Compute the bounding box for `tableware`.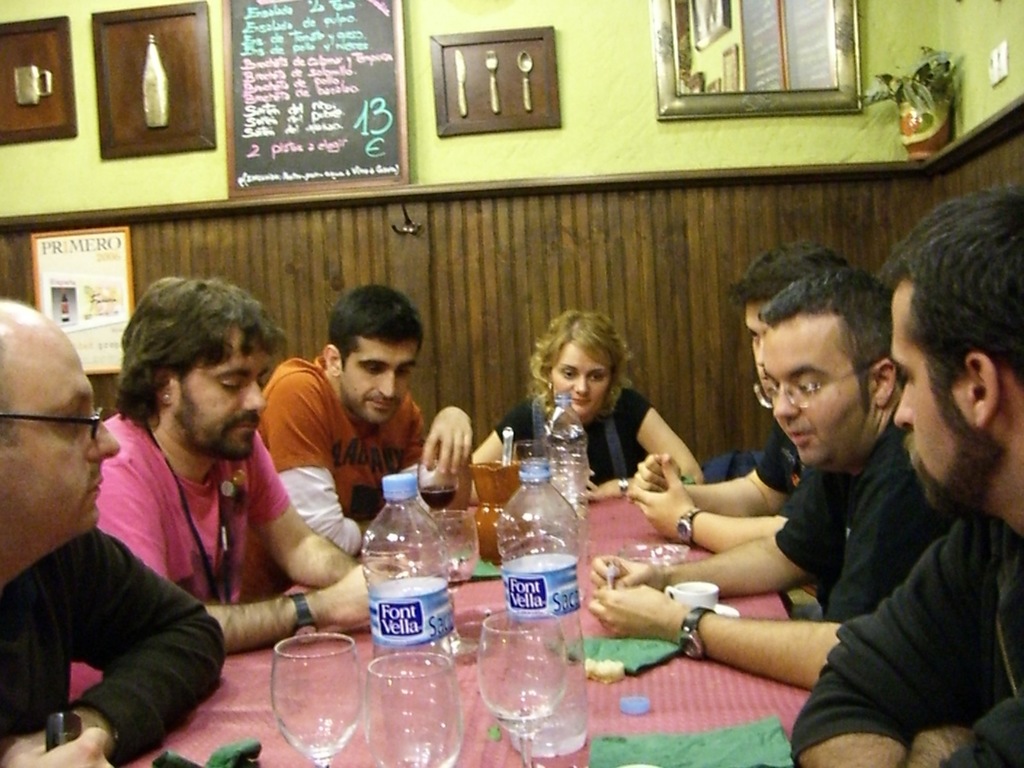
<bbox>427, 495, 479, 630</bbox>.
